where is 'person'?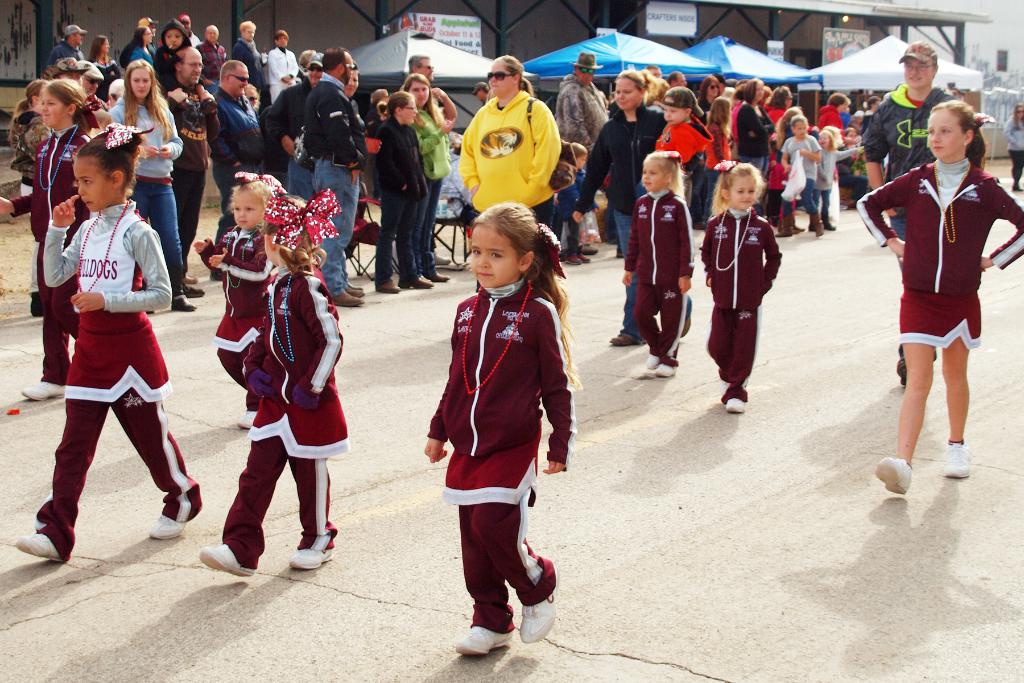
[left=1002, top=103, right=1023, bottom=191].
